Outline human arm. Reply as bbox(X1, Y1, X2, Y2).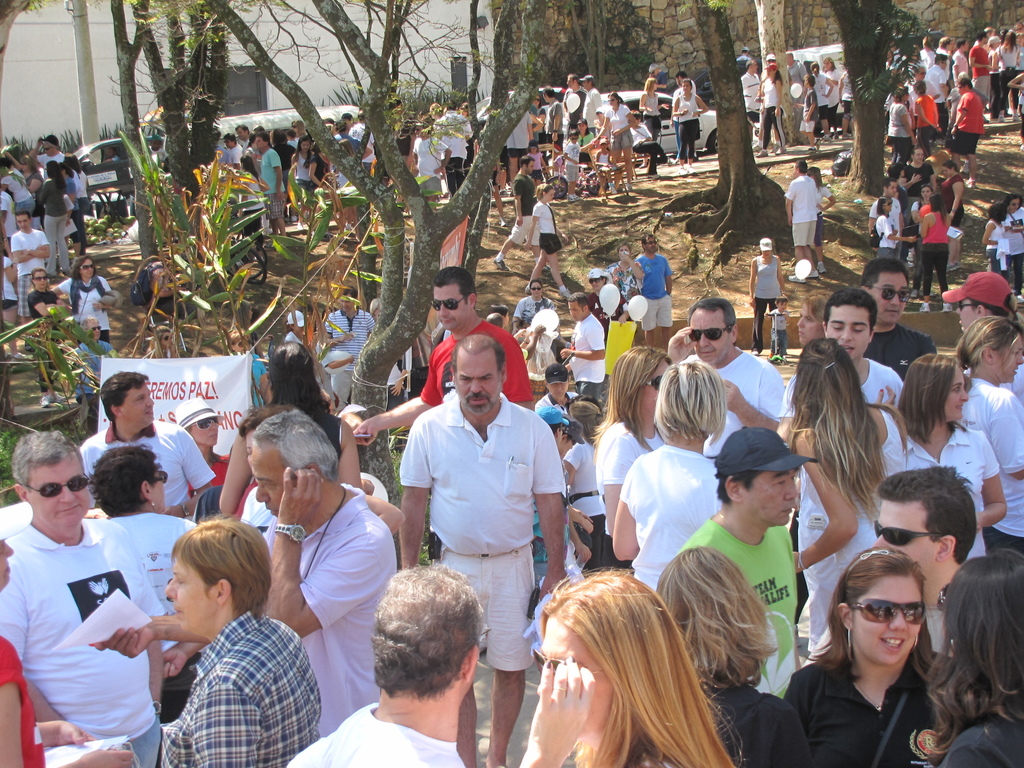
bbox(351, 347, 447, 447).
